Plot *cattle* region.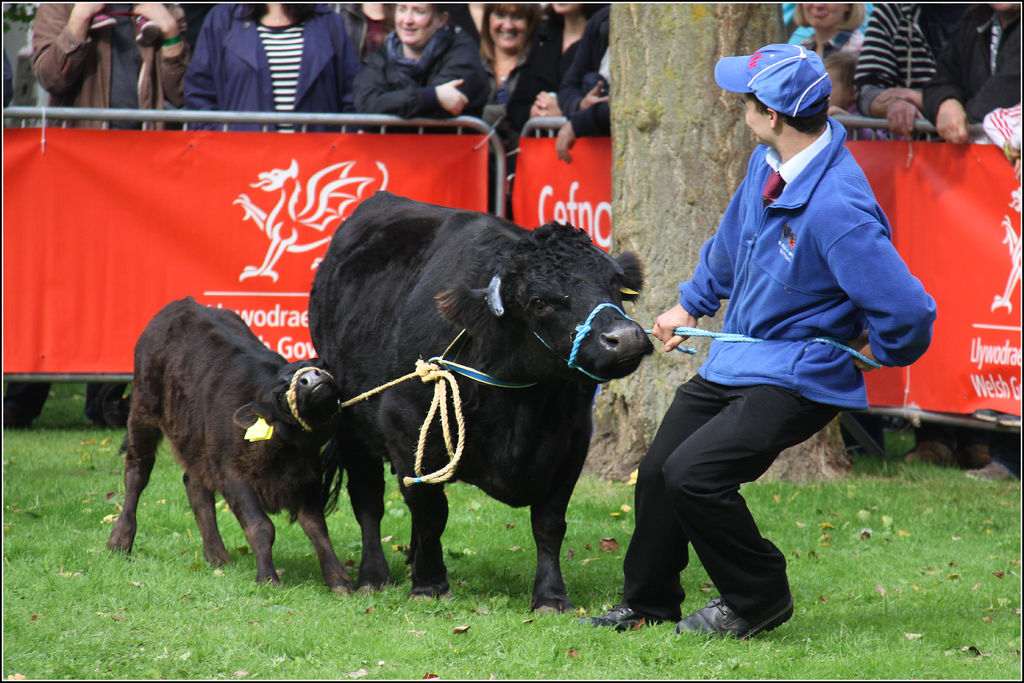
Plotted at {"x1": 298, "y1": 213, "x2": 613, "y2": 607}.
